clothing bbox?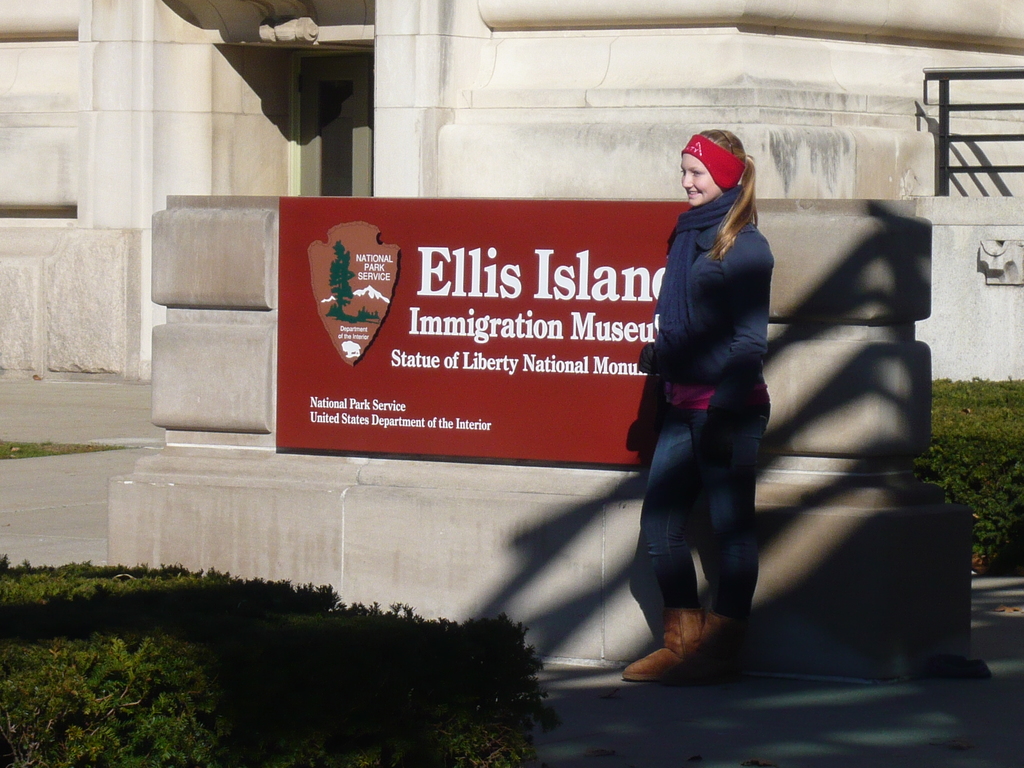
632/136/788/635
